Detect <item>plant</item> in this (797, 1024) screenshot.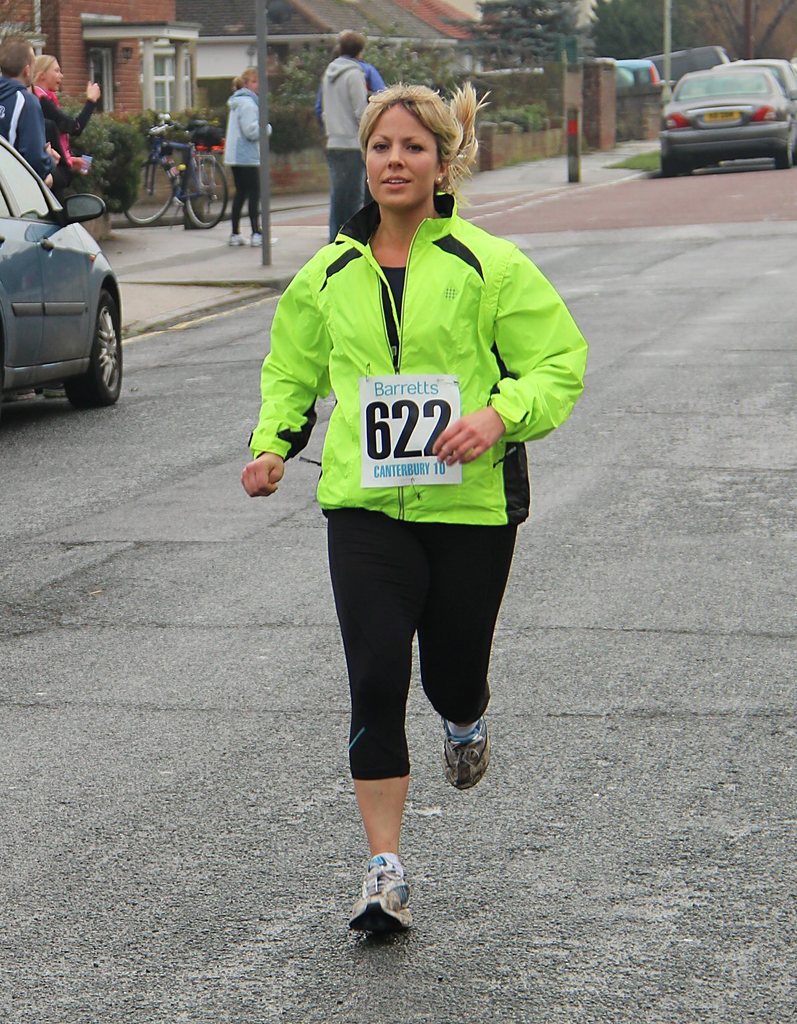
Detection: 181, 102, 248, 155.
